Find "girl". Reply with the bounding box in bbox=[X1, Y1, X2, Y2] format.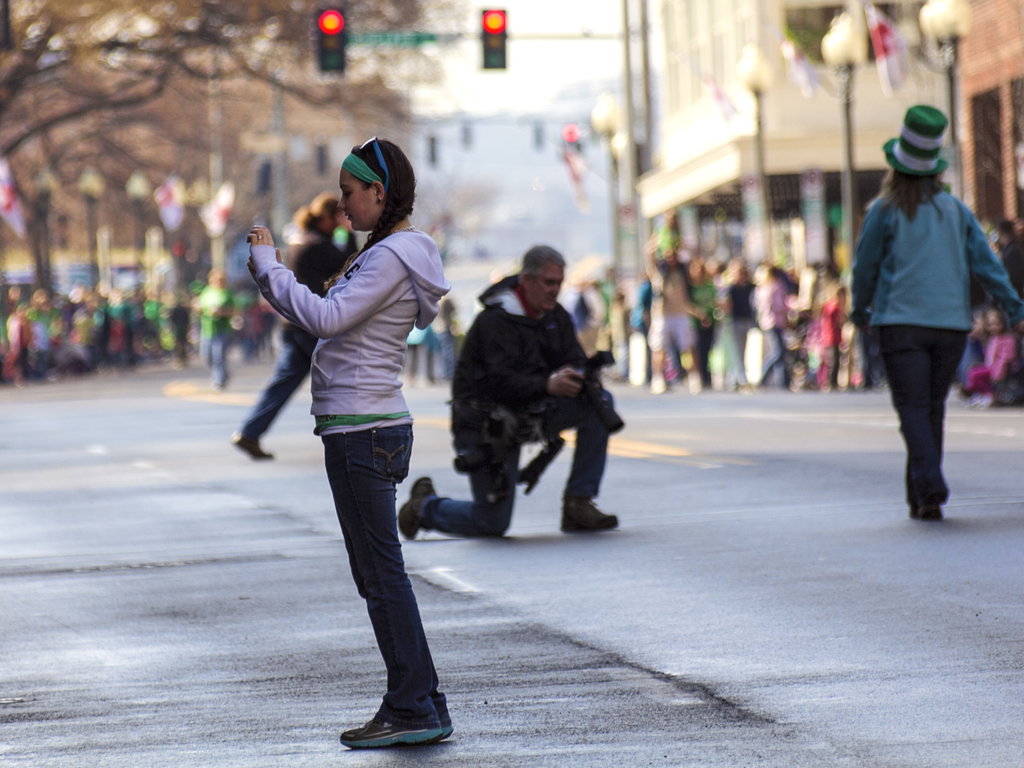
bbox=[965, 310, 1018, 406].
